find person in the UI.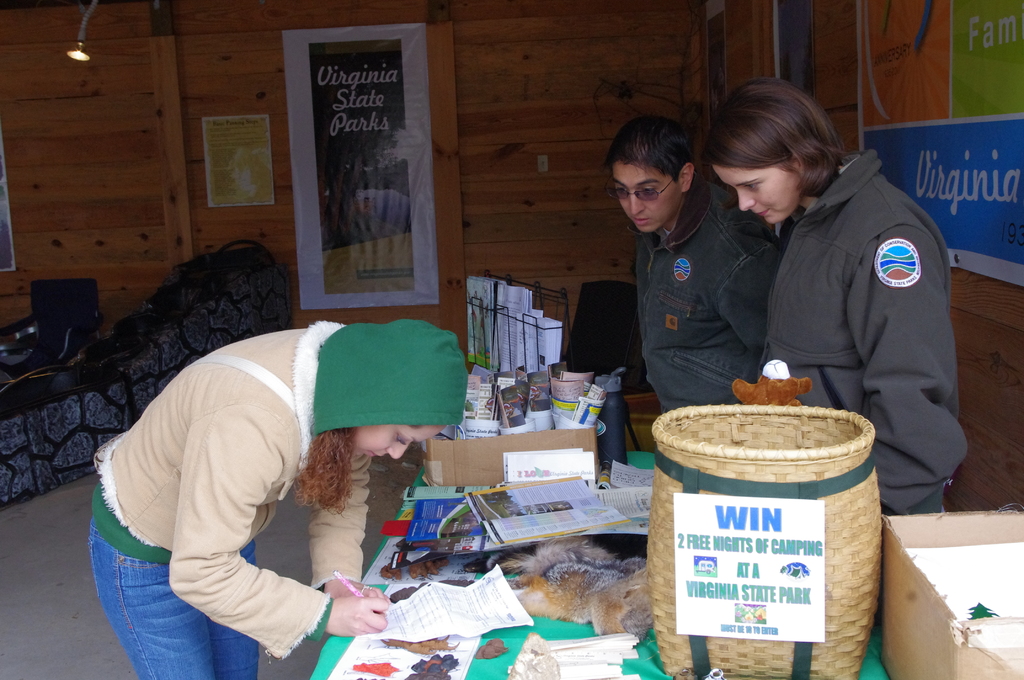
UI element at <region>608, 110, 780, 419</region>.
